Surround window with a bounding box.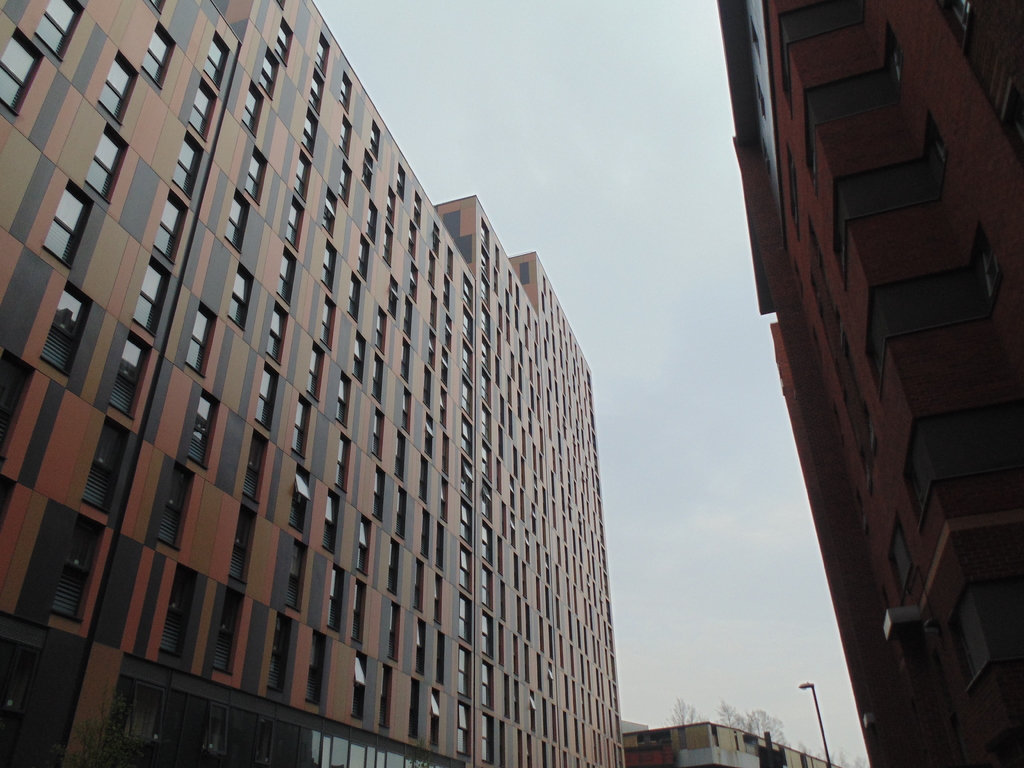
412 191 428 233.
